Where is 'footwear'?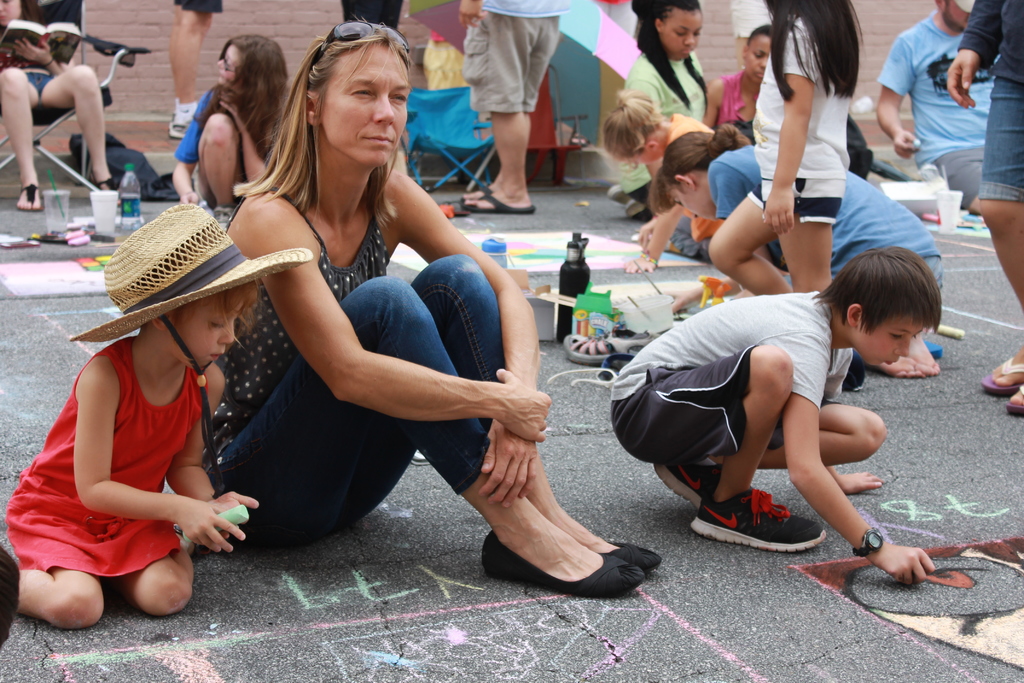
{"left": 477, "top": 531, "right": 643, "bottom": 604}.
